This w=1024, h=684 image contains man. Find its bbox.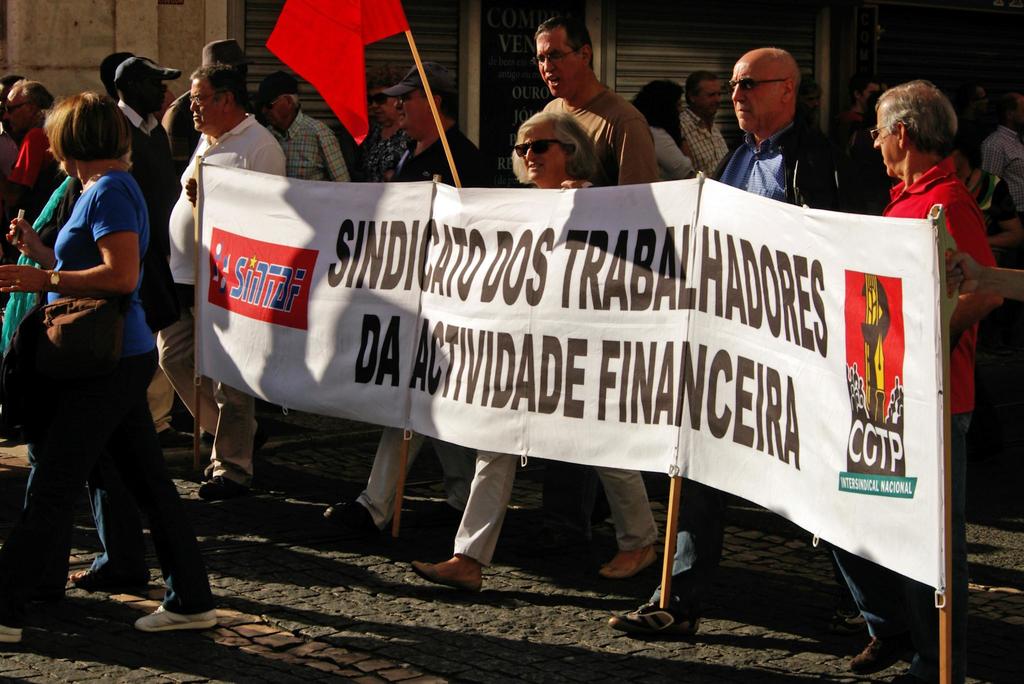
Rect(1, 78, 63, 146).
